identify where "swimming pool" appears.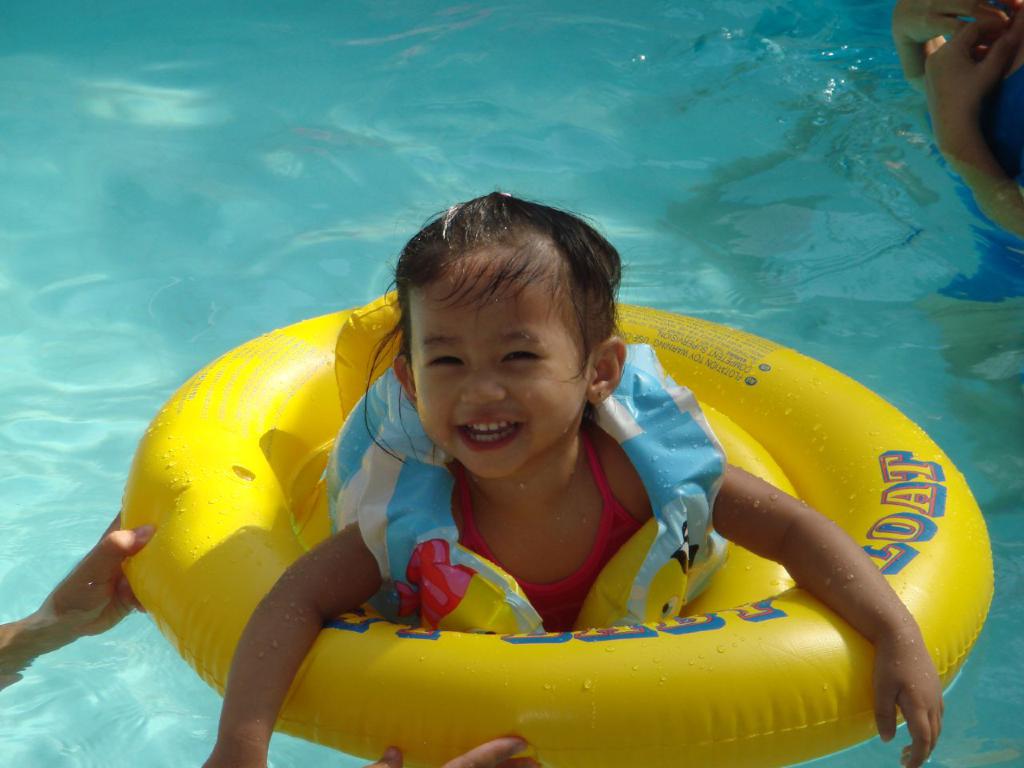
Appears at [left=0, top=0, right=1023, bottom=767].
